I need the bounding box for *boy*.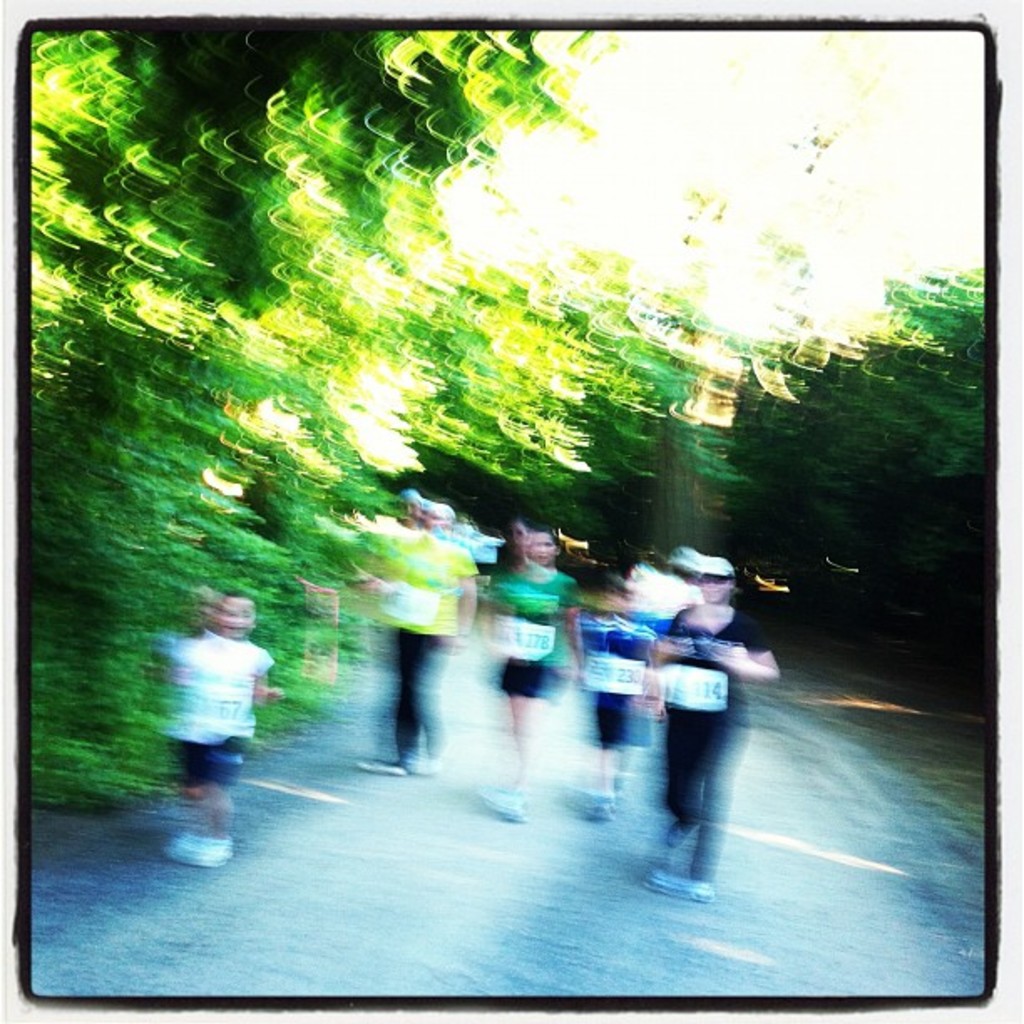
Here it is: l=574, t=572, r=683, b=815.
